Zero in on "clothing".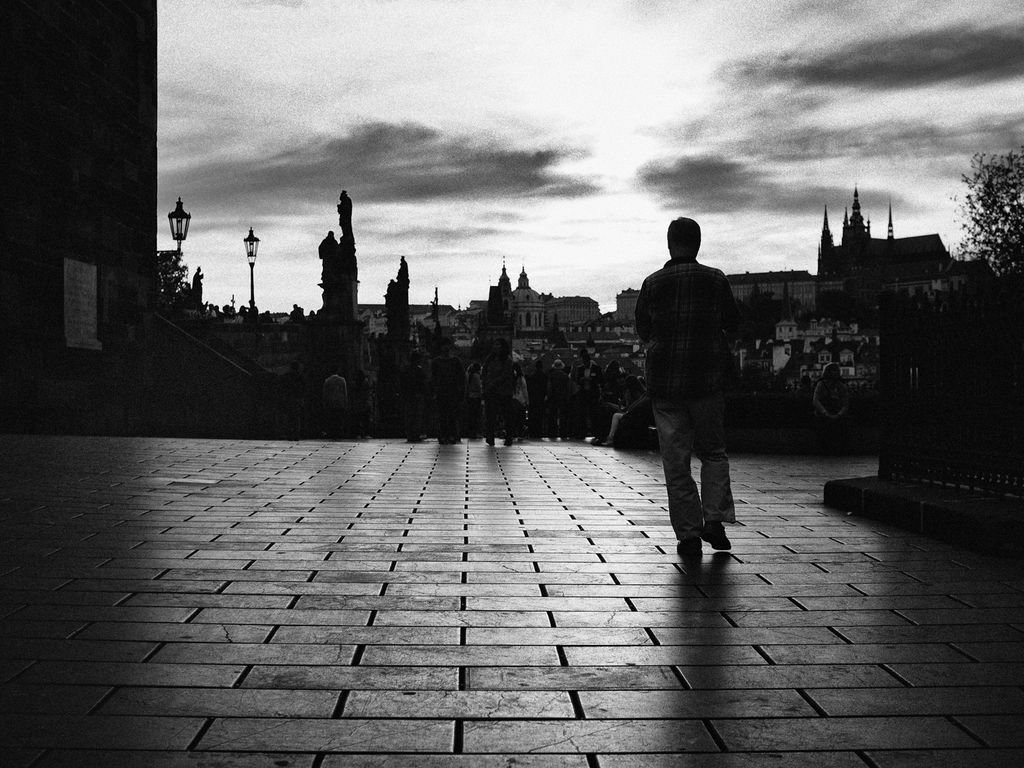
Zeroed in: 637, 203, 758, 503.
